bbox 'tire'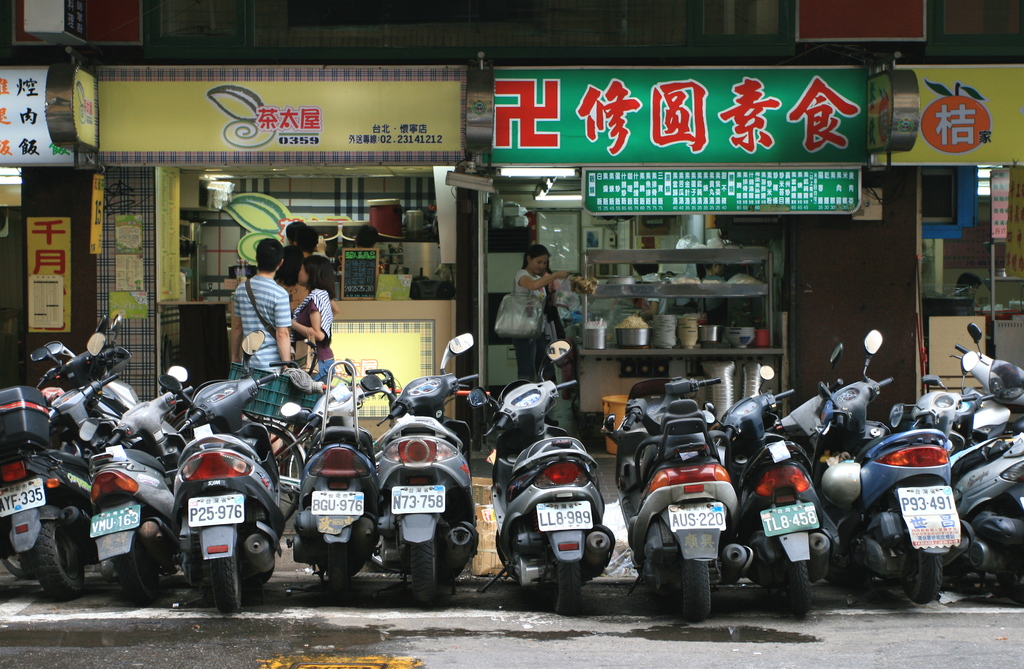
box=[554, 565, 584, 617]
